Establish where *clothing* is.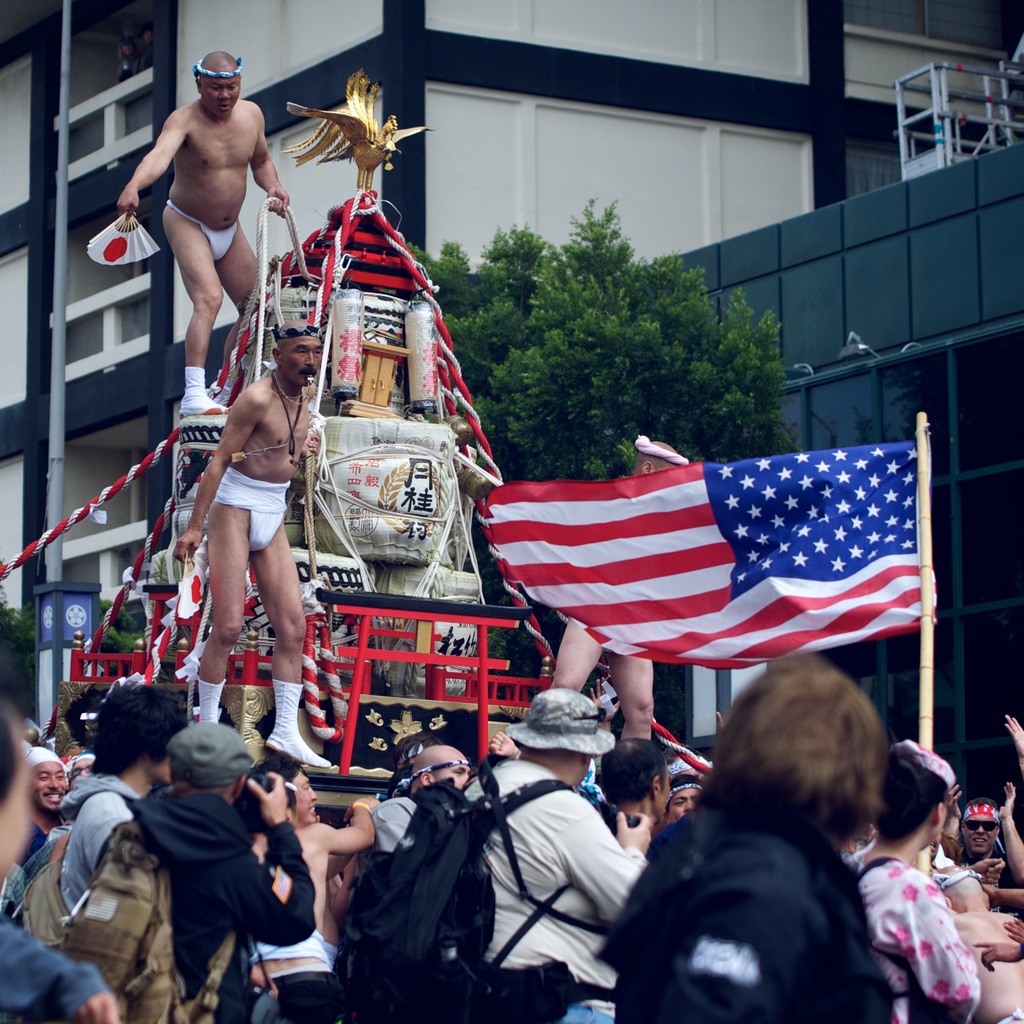
Established at box=[223, 468, 294, 554].
